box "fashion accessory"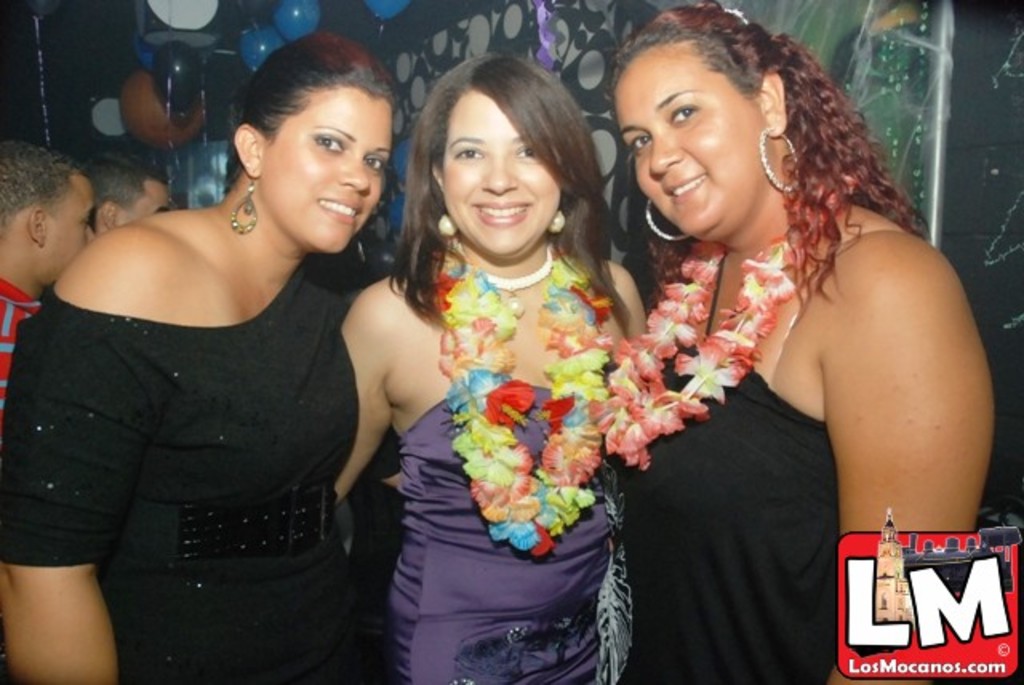
<region>549, 214, 563, 227</region>
